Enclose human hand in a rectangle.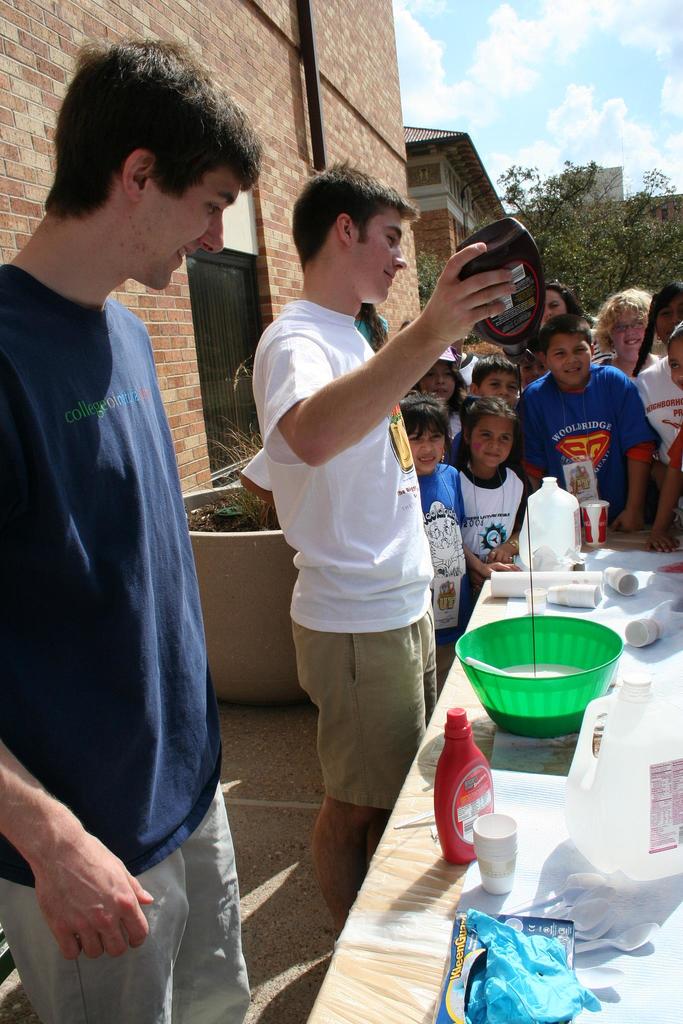
x1=611, y1=510, x2=645, y2=531.
